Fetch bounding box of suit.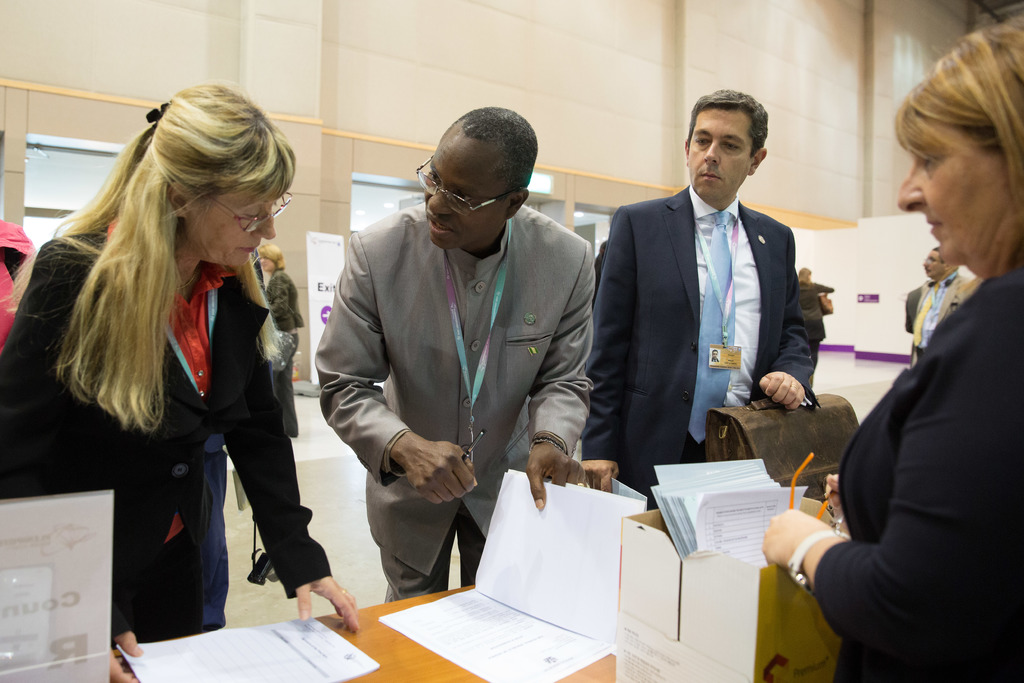
Bbox: bbox(588, 181, 820, 502).
